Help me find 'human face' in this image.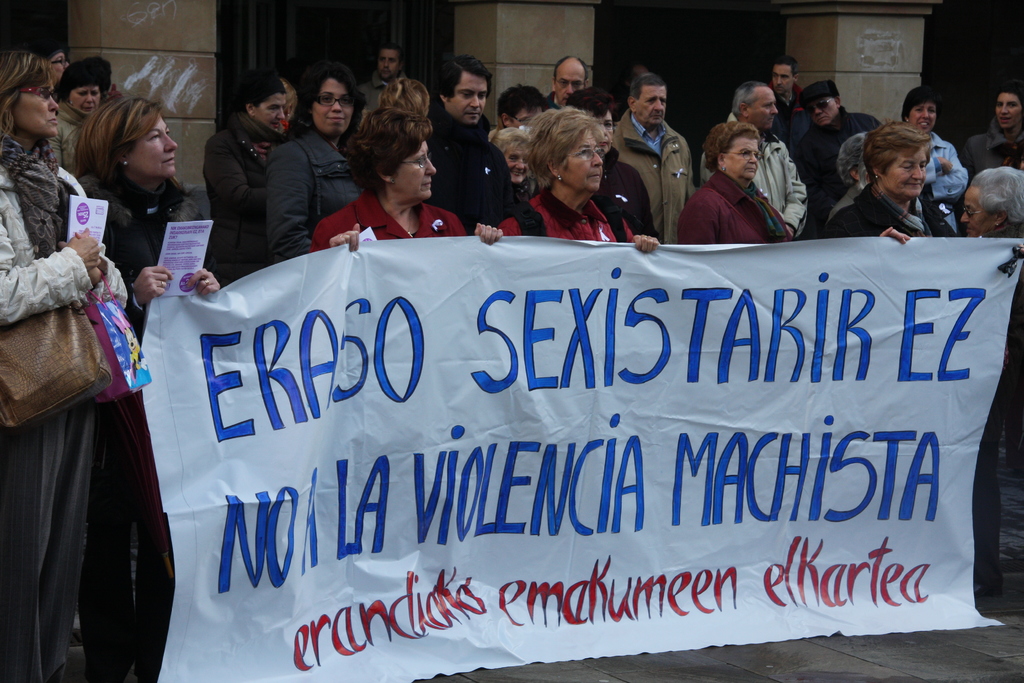
Found it: [506,104,545,129].
